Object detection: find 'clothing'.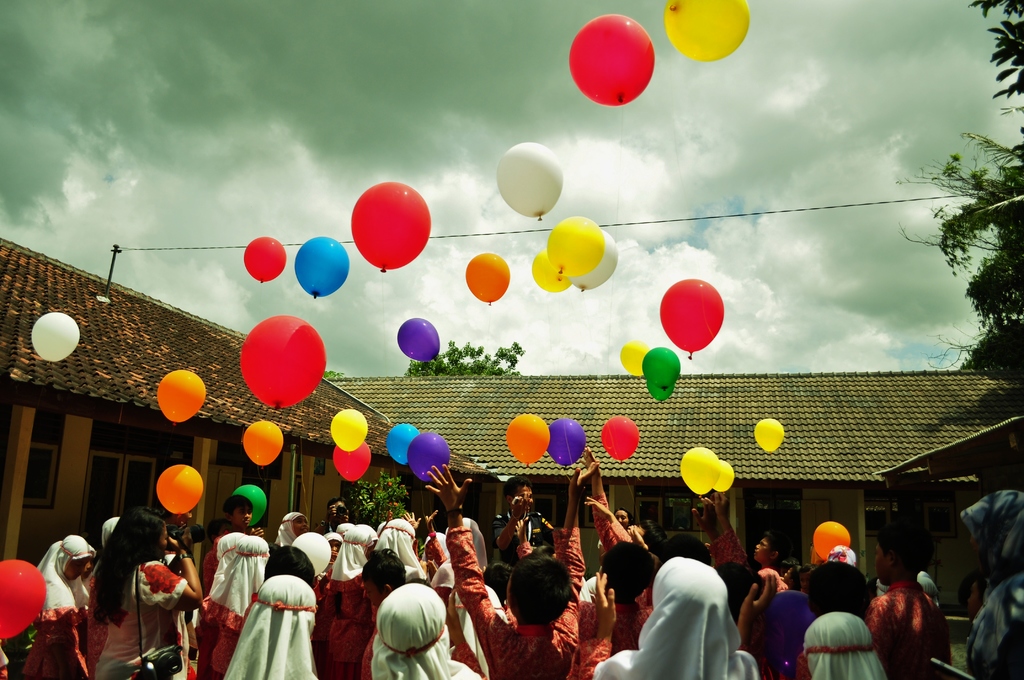
bbox=(370, 585, 472, 679).
